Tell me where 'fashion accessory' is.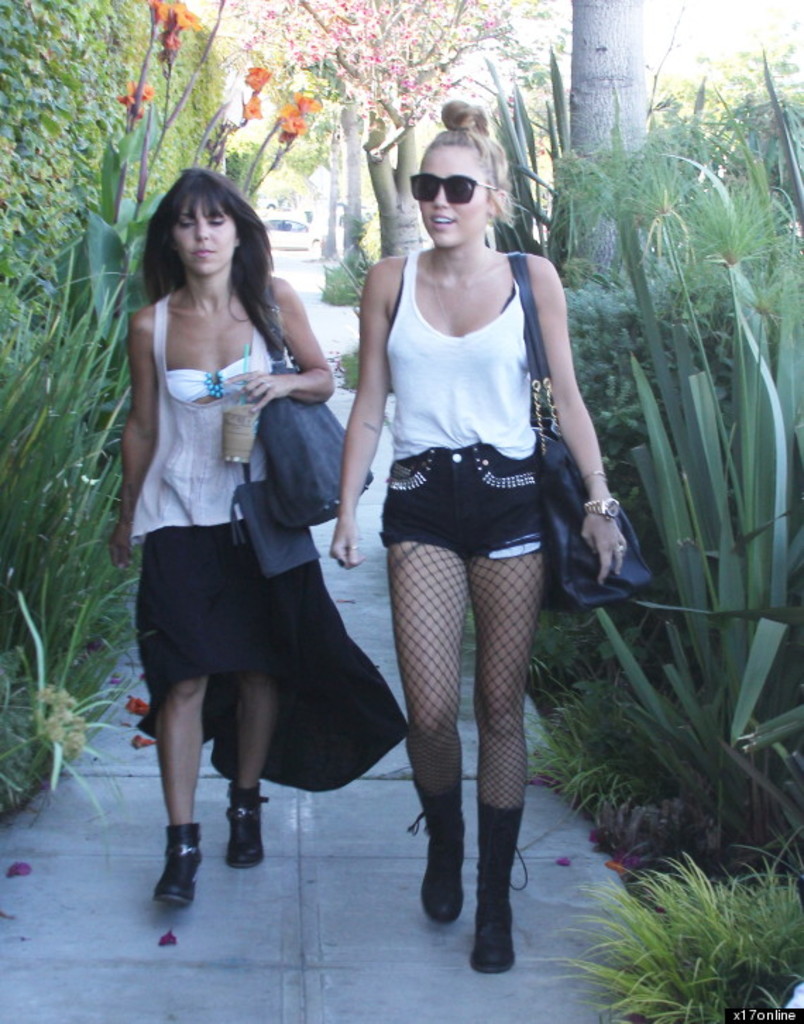
'fashion accessory' is at <region>425, 250, 489, 334</region>.
